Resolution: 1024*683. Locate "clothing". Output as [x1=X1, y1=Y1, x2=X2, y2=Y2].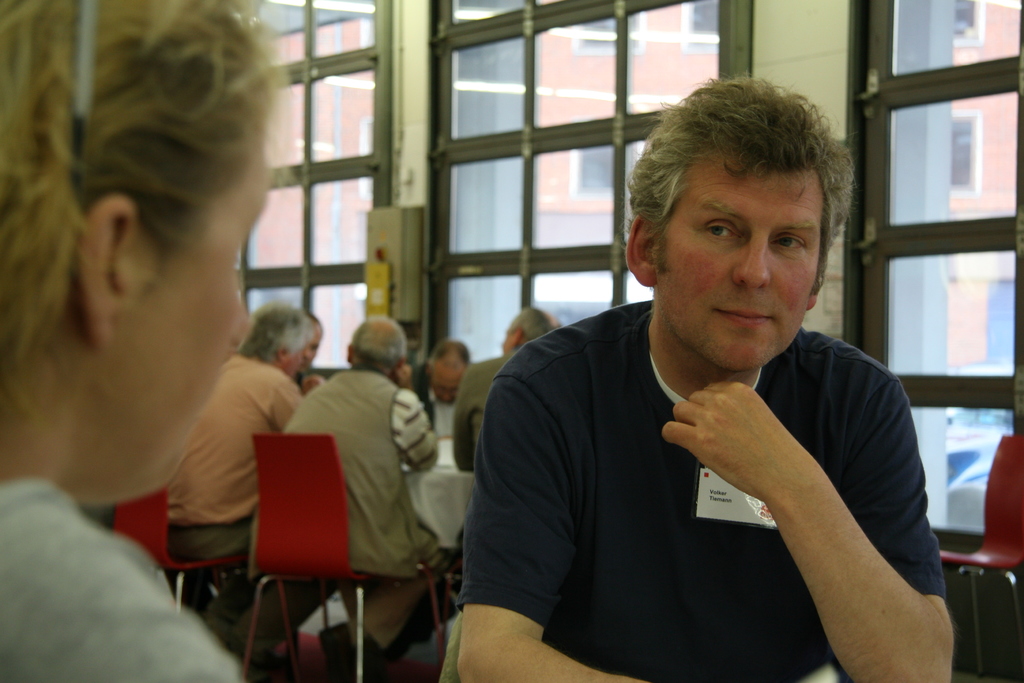
[x1=452, y1=346, x2=528, y2=470].
